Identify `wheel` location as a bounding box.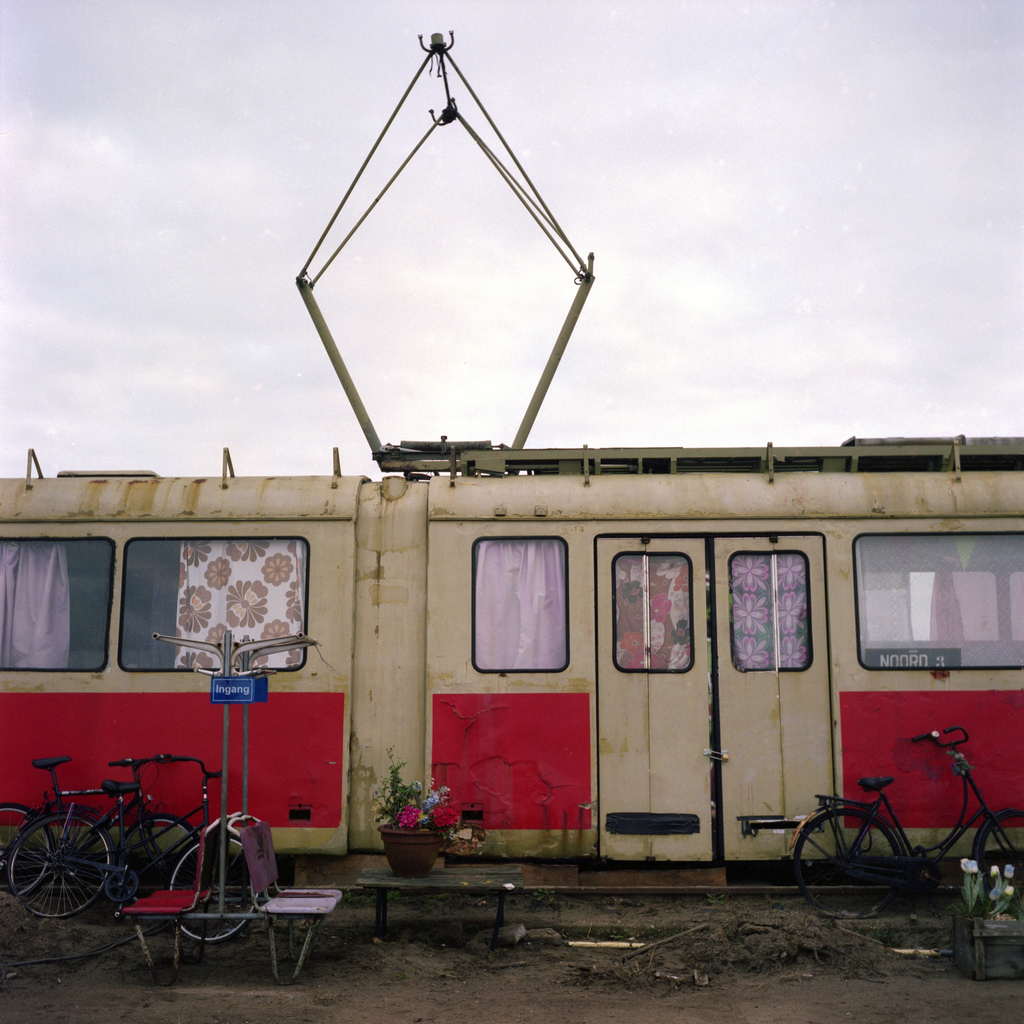
BBox(6, 813, 111, 918).
